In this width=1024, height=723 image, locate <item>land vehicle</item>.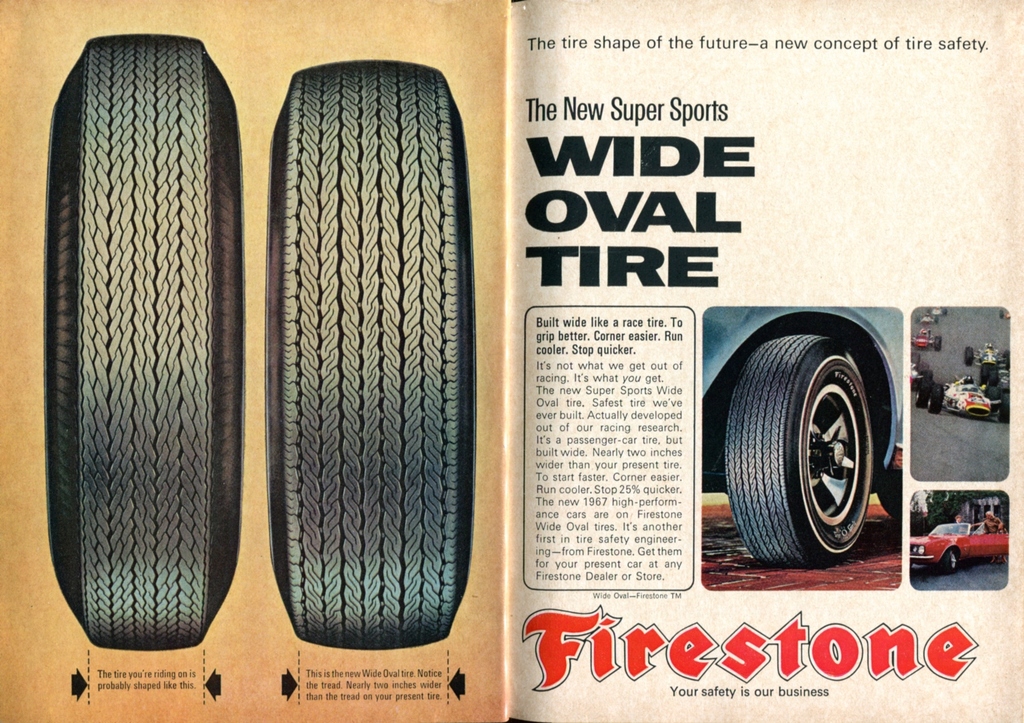
Bounding box: Rect(911, 329, 940, 351).
